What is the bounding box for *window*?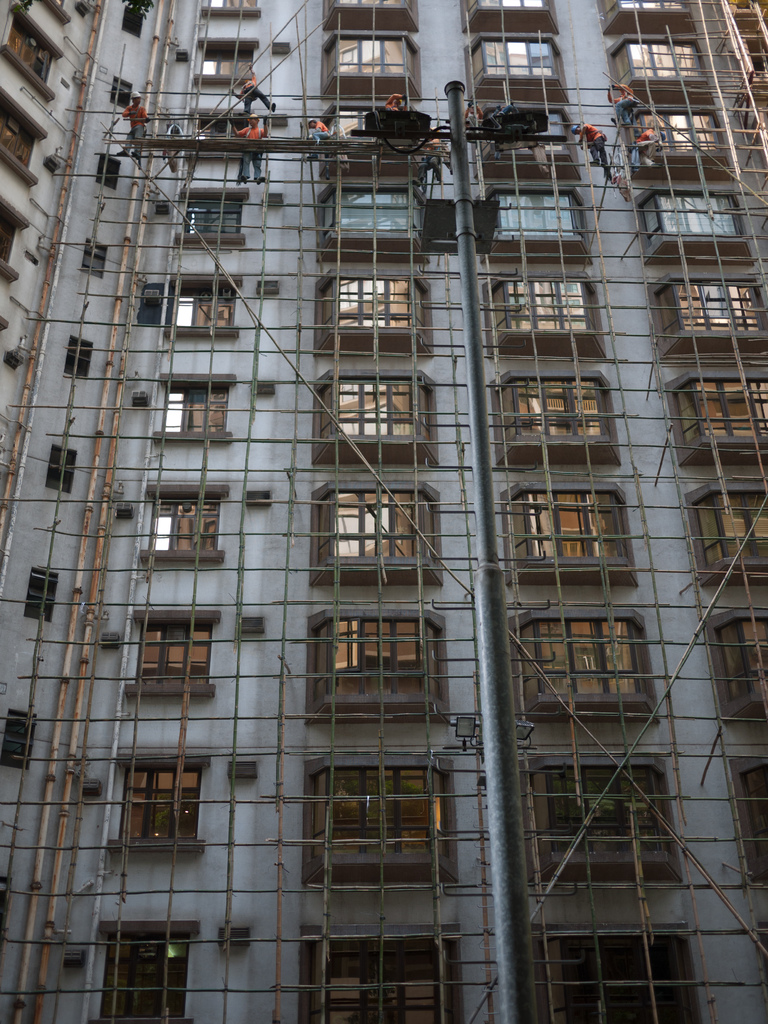
(518, 756, 684, 882).
